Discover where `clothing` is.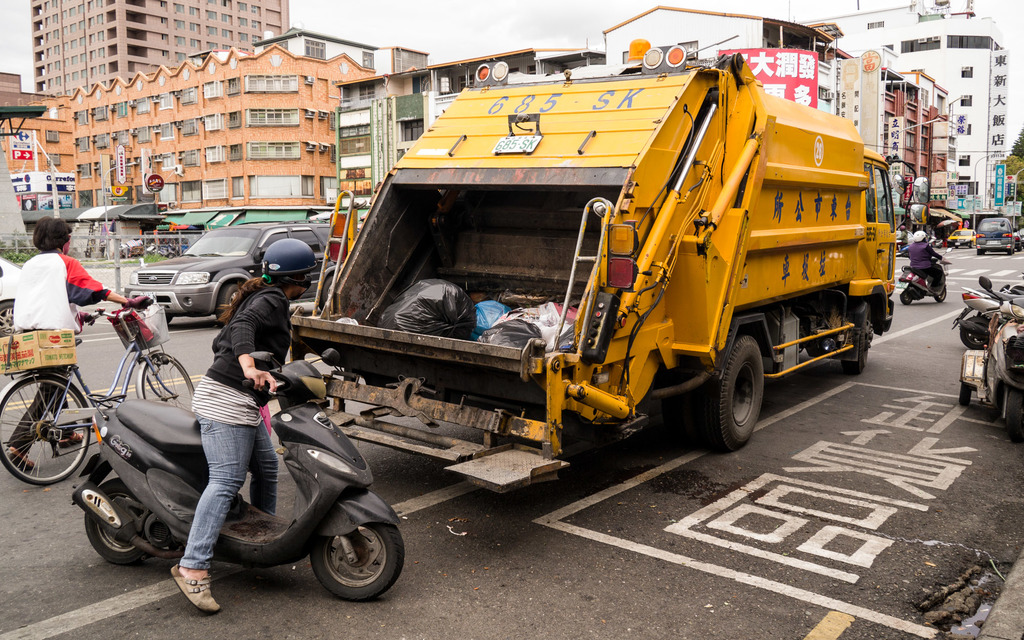
Discovered at <bbox>177, 282, 296, 566</bbox>.
